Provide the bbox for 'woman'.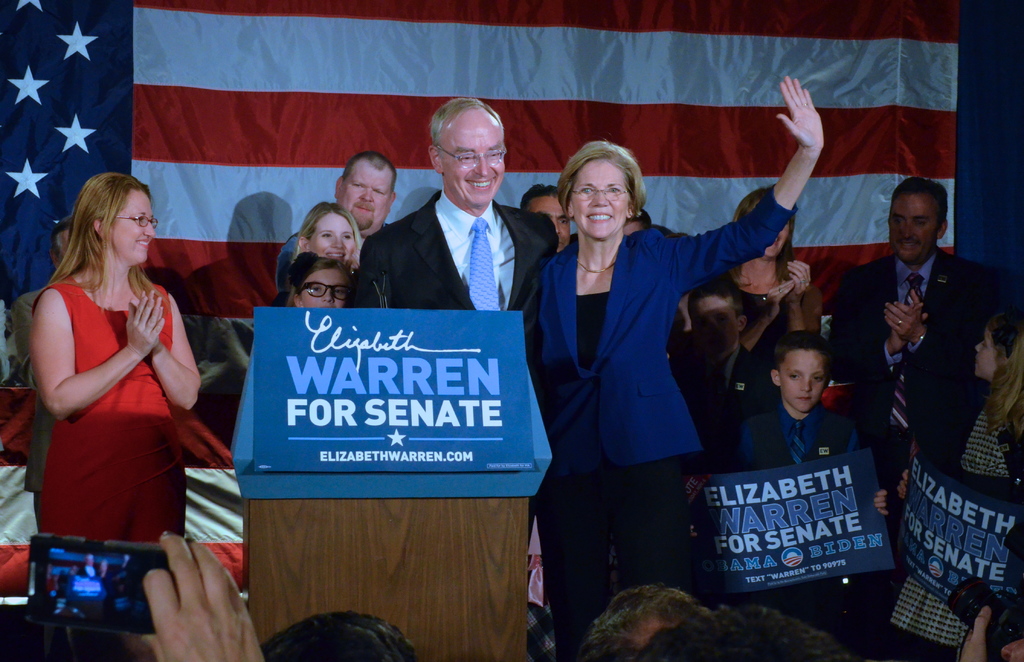
[x1=708, y1=181, x2=813, y2=444].
